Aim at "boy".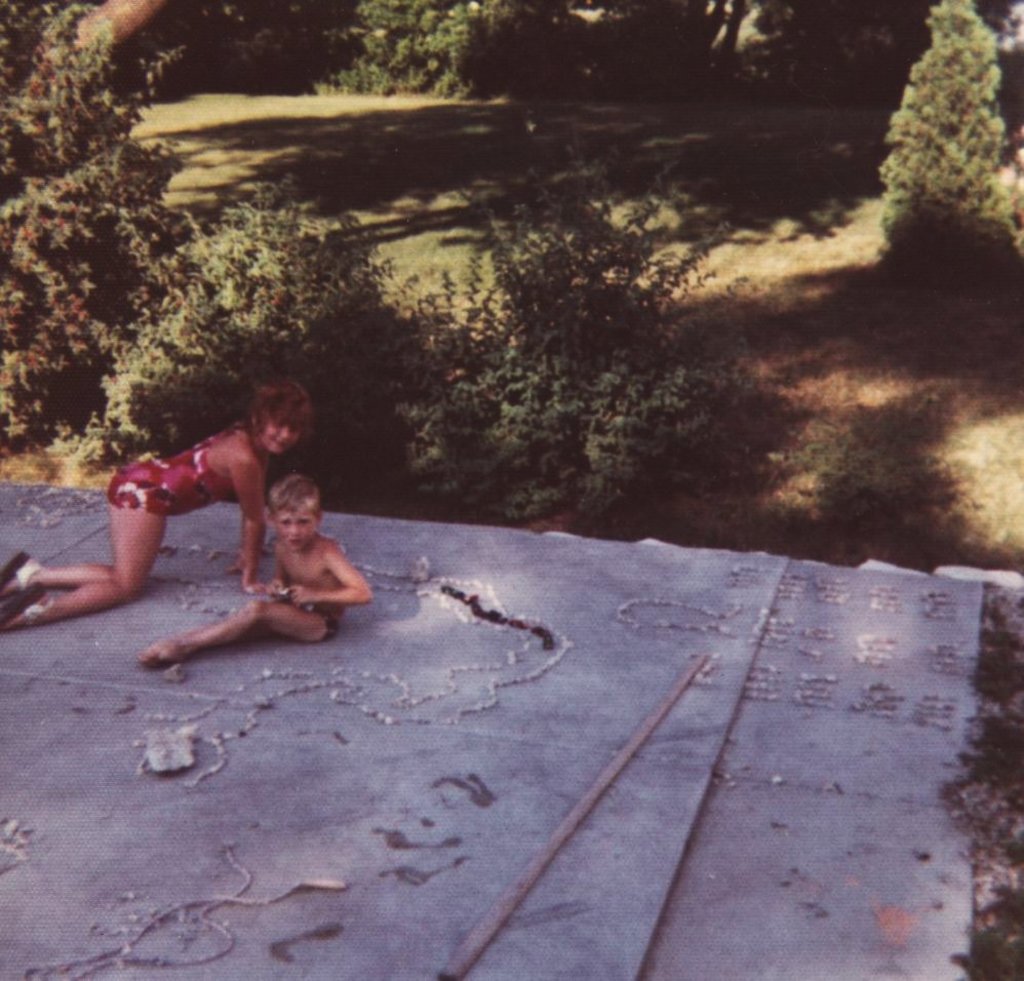
Aimed at x1=136 y1=476 x2=376 y2=669.
